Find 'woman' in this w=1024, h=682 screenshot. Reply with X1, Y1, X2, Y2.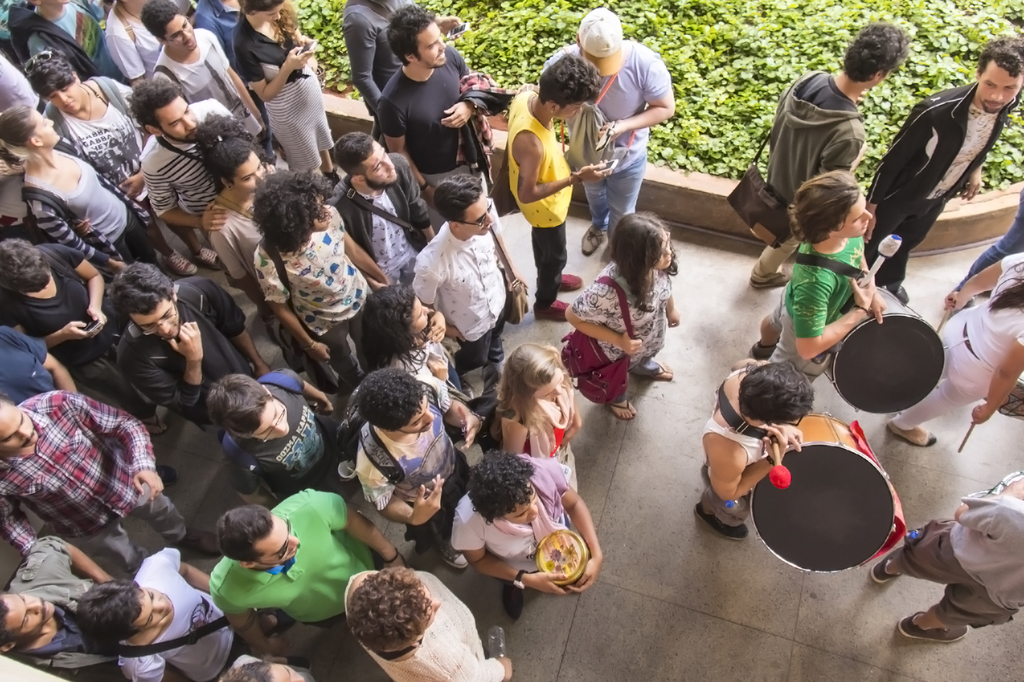
0, 103, 161, 267.
